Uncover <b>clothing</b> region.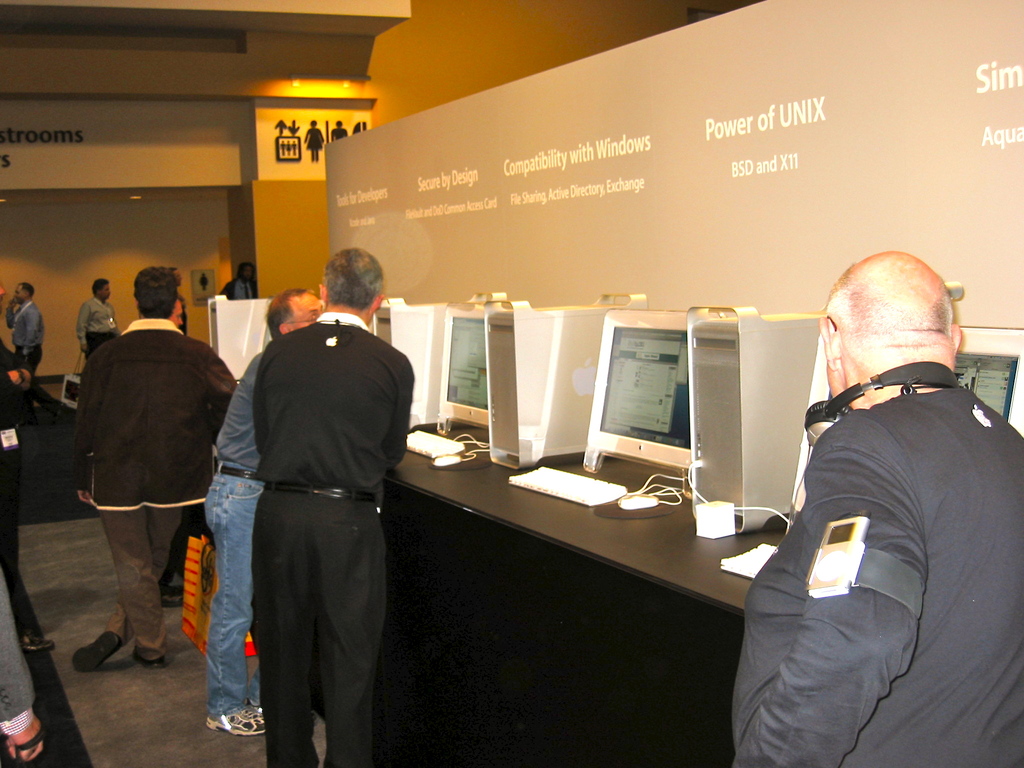
Uncovered: <box>204,349,262,721</box>.
